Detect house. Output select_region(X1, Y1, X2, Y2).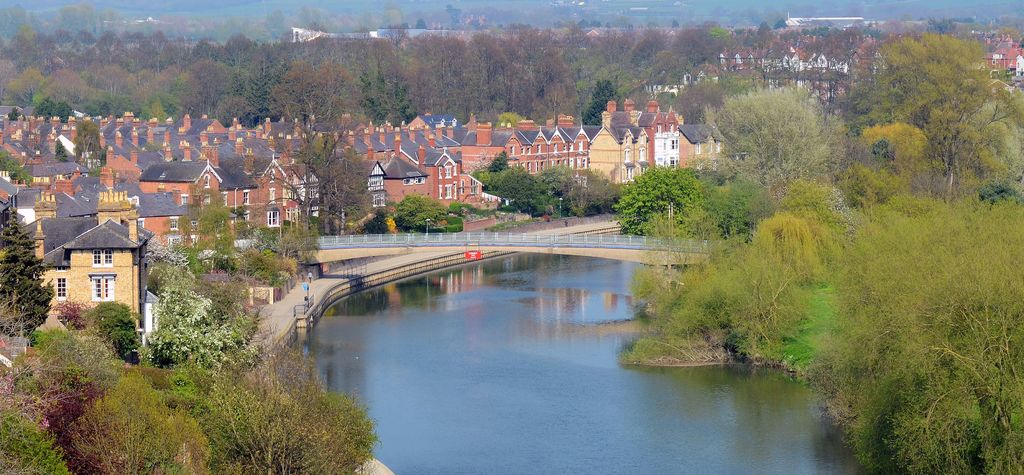
select_region(786, 48, 798, 67).
